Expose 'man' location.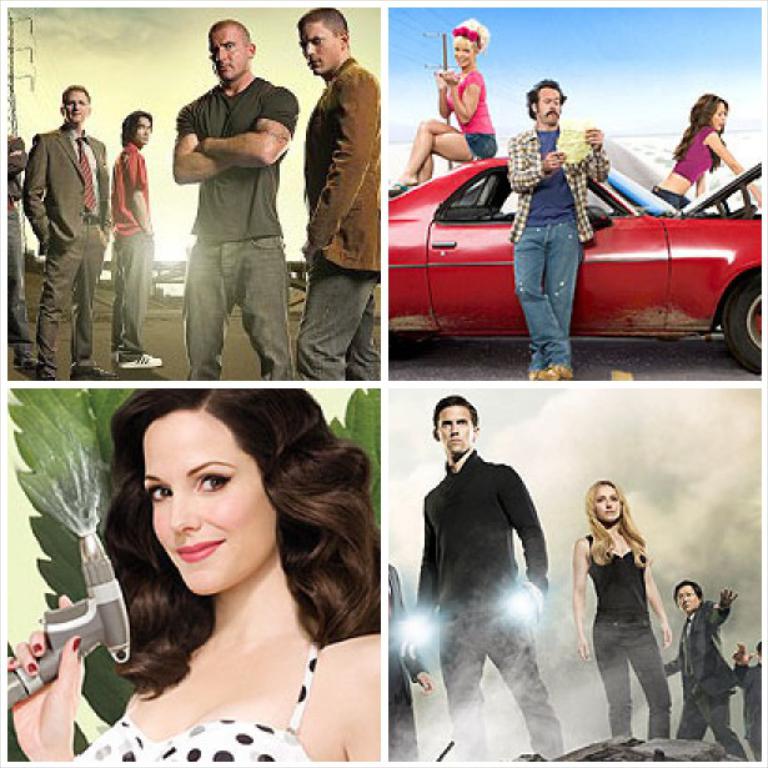
Exposed at pyautogui.locateOnScreen(298, 6, 382, 381).
